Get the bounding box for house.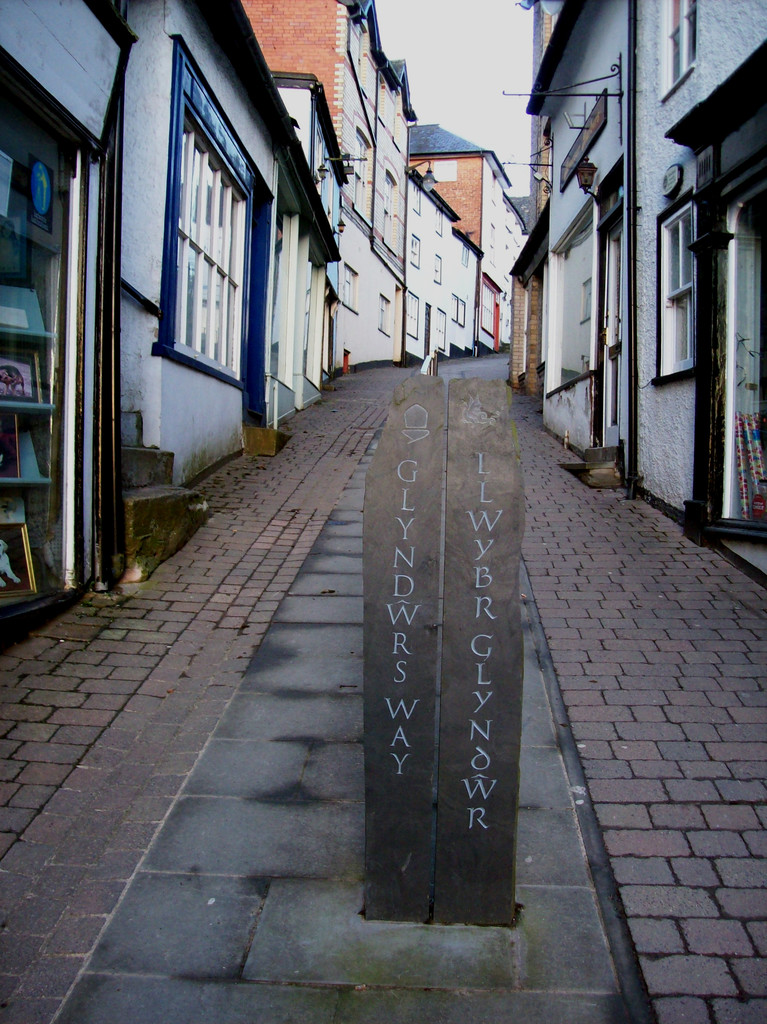
box(0, 12, 99, 636).
